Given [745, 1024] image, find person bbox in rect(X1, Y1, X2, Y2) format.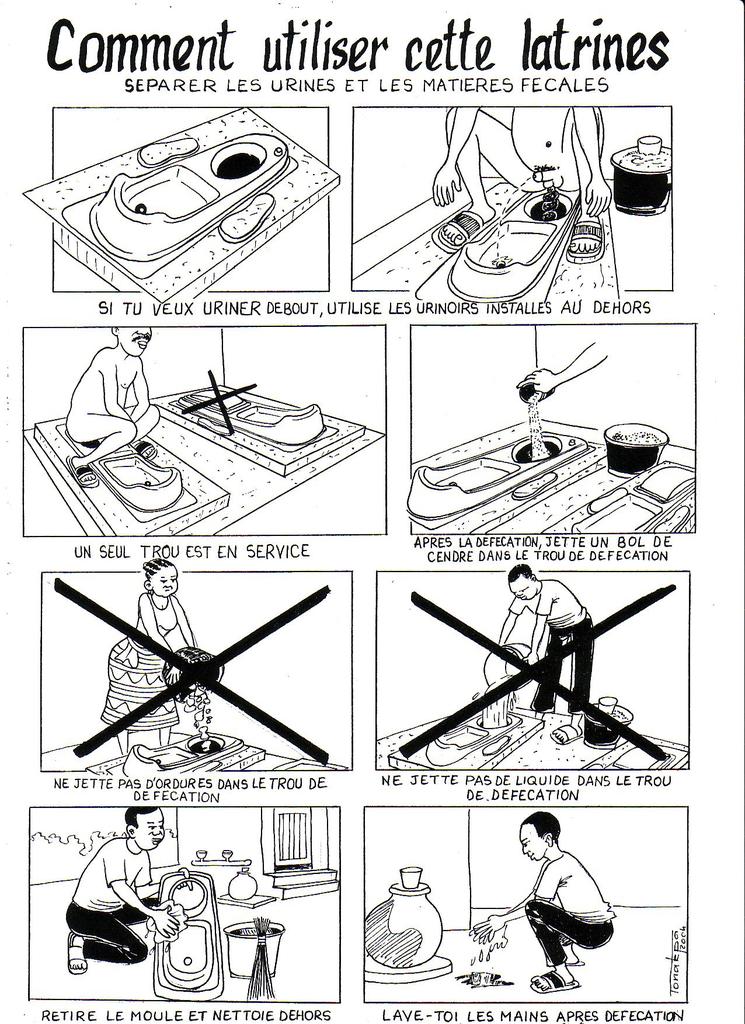
rect(472, 809, 618, 994).
